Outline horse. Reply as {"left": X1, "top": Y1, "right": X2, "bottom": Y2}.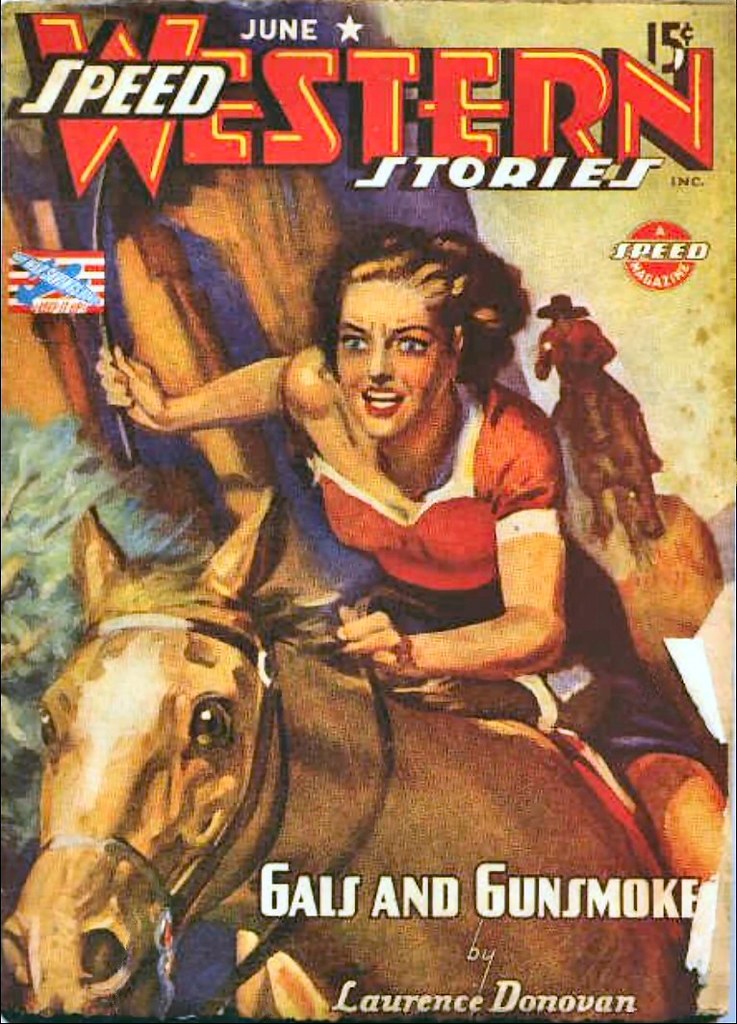
{"left": 0, "top": 481, "right": 688, "bottom": 1023}.
